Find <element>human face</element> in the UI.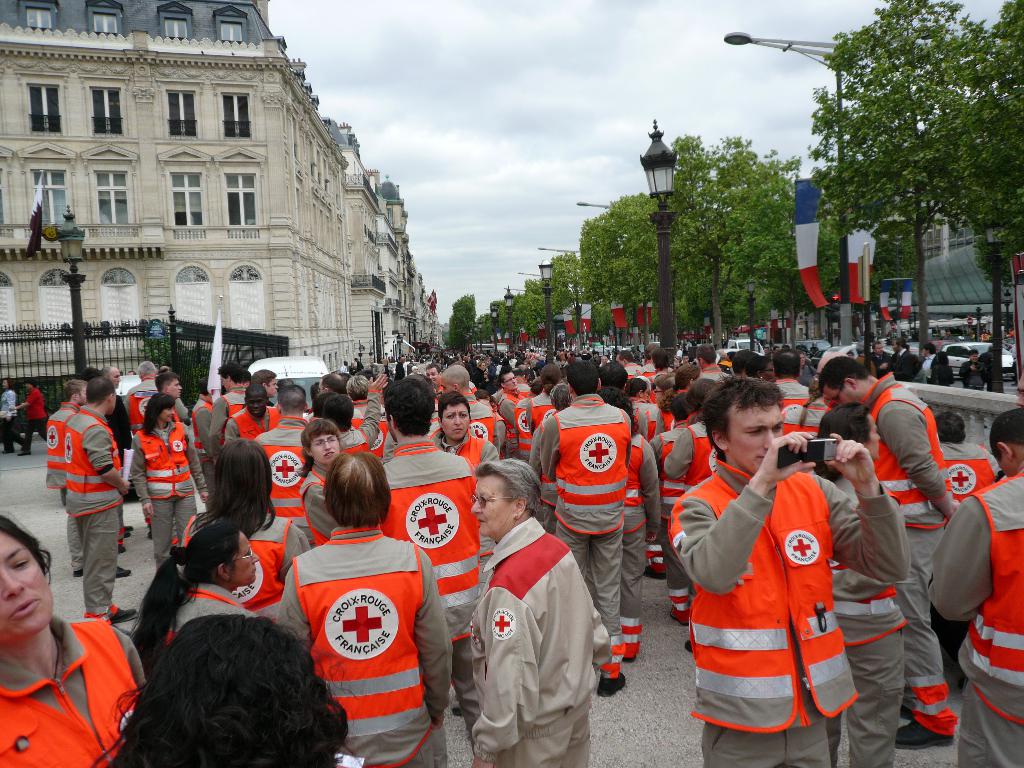
UI element at [826, 390, 847, 406].
